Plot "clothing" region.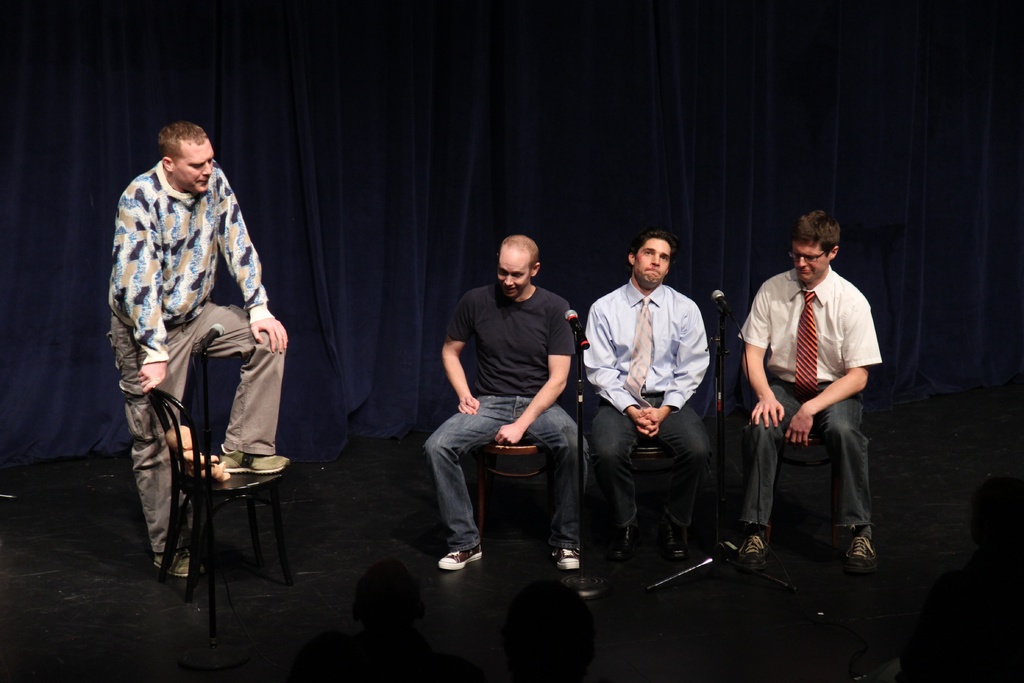
Plotted at {"x1": 590, "y1": 381, "x2": 710, "y2": 514}.
